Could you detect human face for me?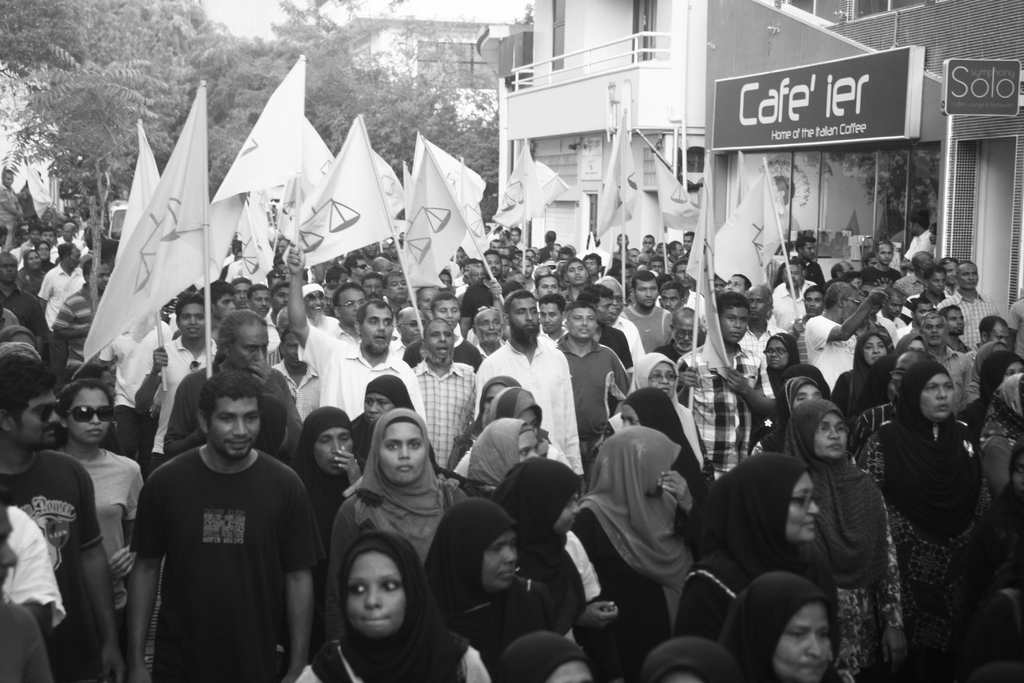
Detection result: bbox=[566, 300, 600, 340].
